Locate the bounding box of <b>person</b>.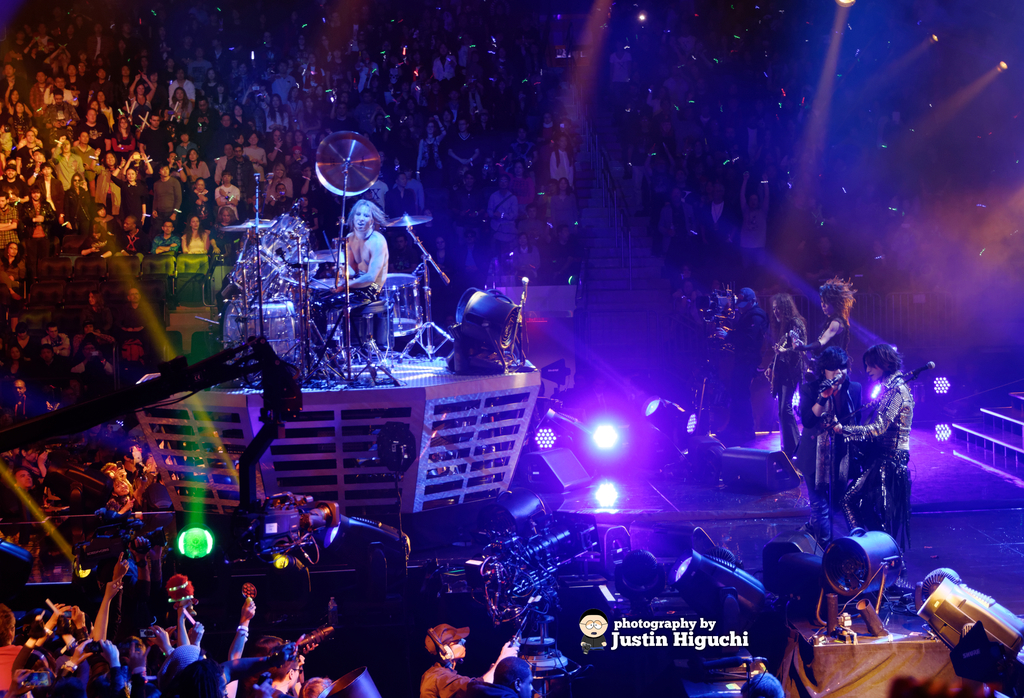
Bounding box: bbox=[566, 373, 591, 423].
